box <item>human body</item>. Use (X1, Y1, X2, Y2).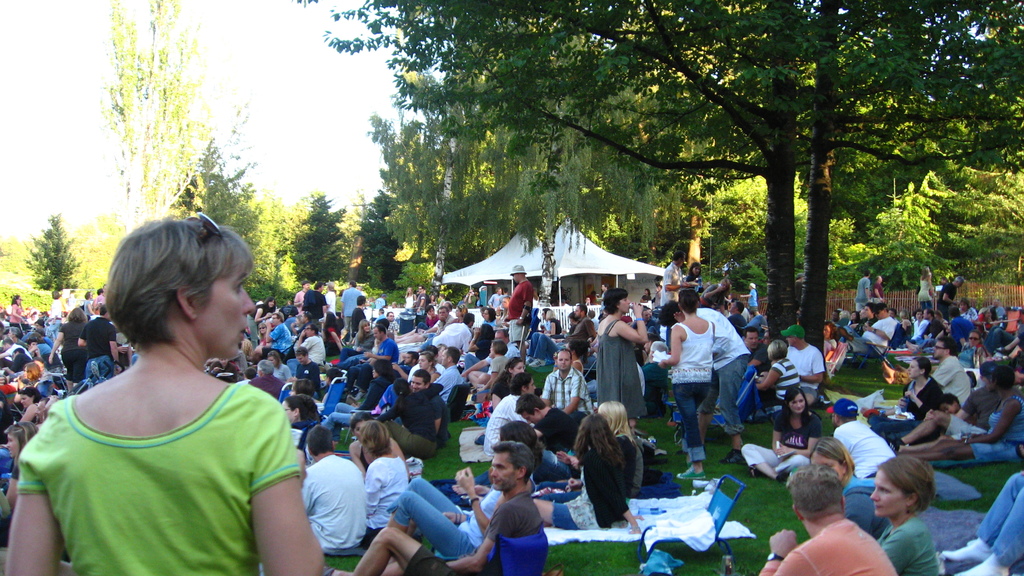
(289, 433, 378, 562).
